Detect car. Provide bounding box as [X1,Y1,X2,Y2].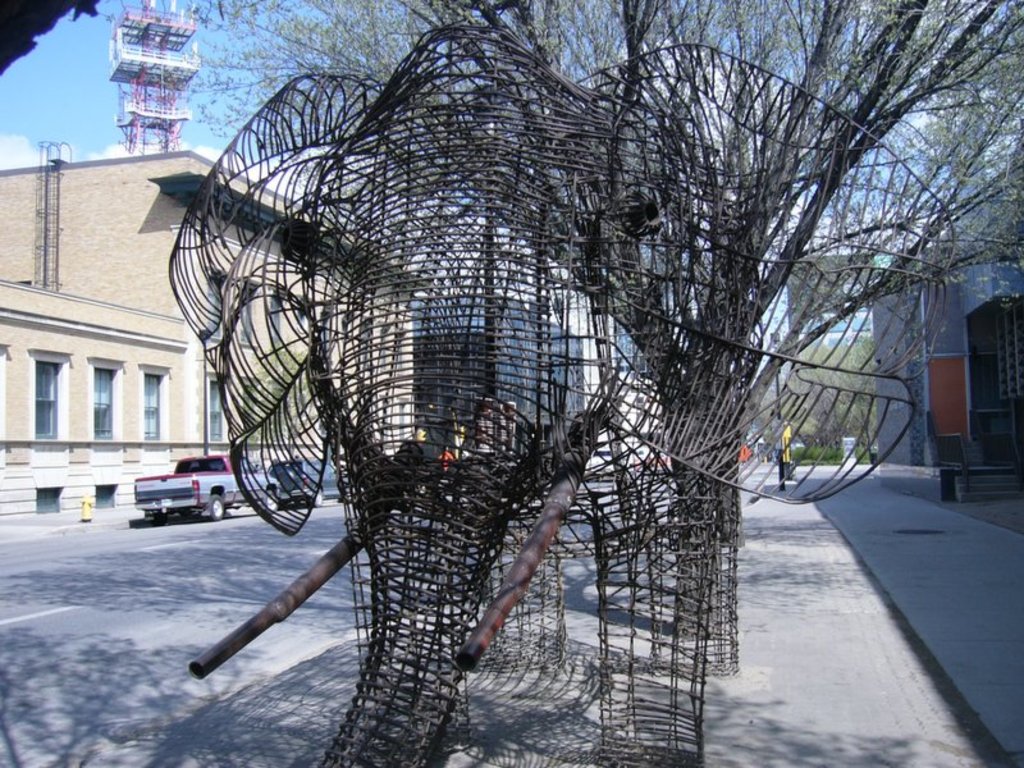
[447,461,490,493].
